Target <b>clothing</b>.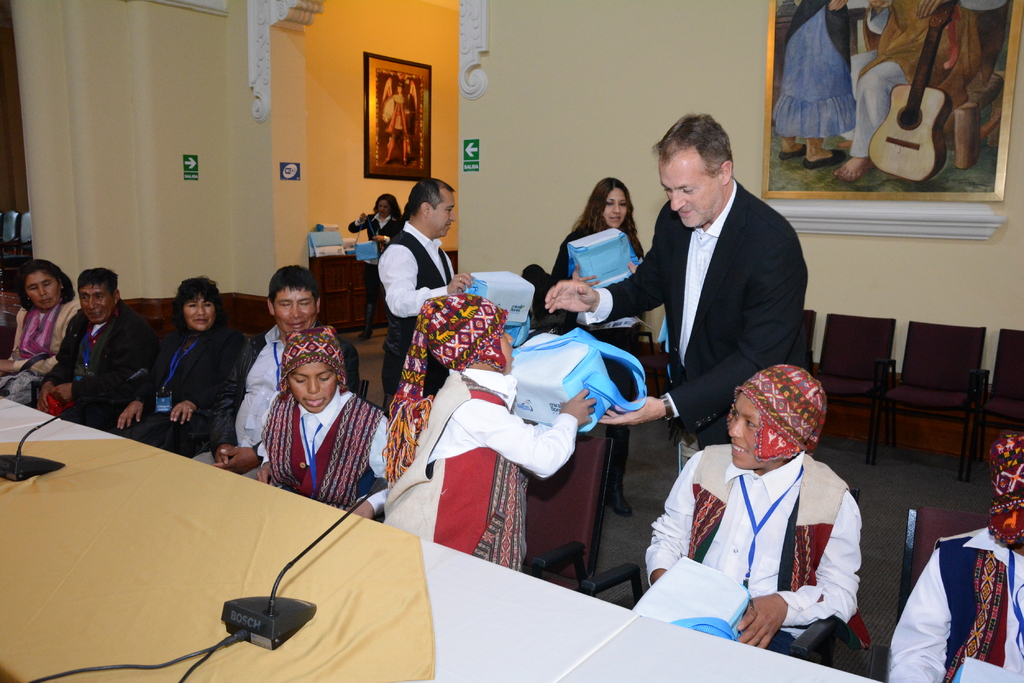
Target region: 626, 433, 870, 680.
